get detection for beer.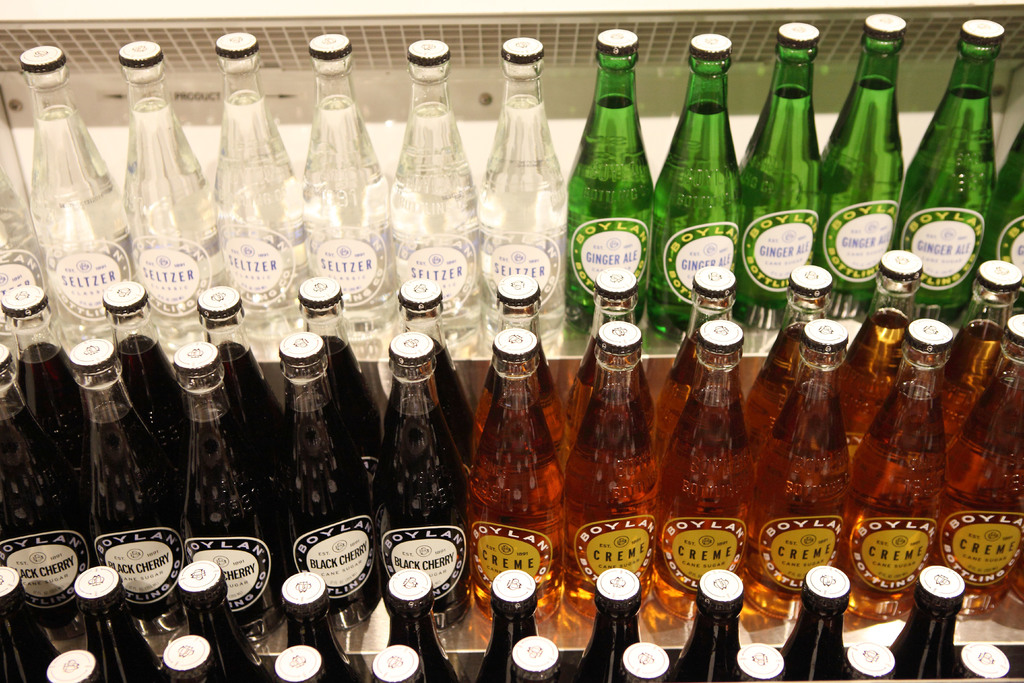
Detection: crop(864, 314, 947, 613).
